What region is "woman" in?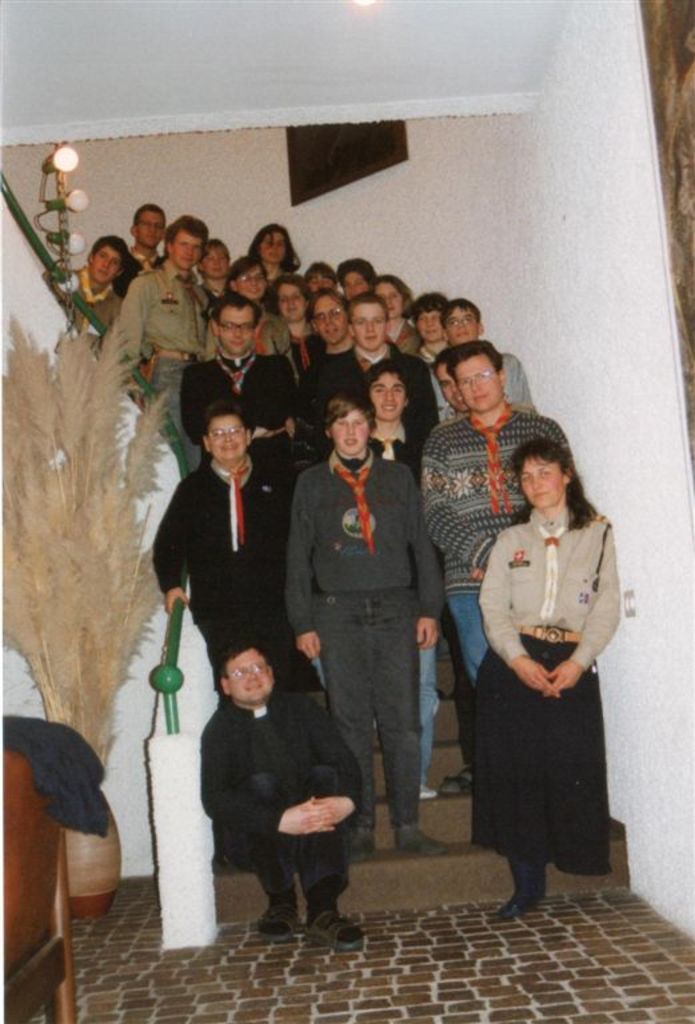
[200,260,288,357].
